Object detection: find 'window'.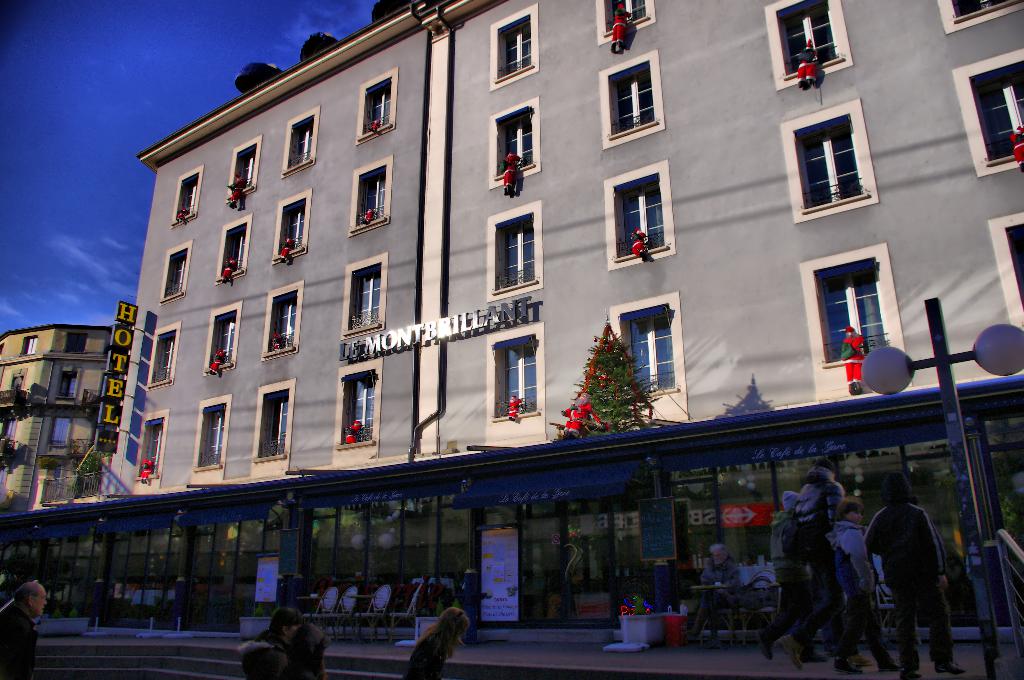
{"x1": 492, "y1": 104, "x2": 534, "y2": 181}.
